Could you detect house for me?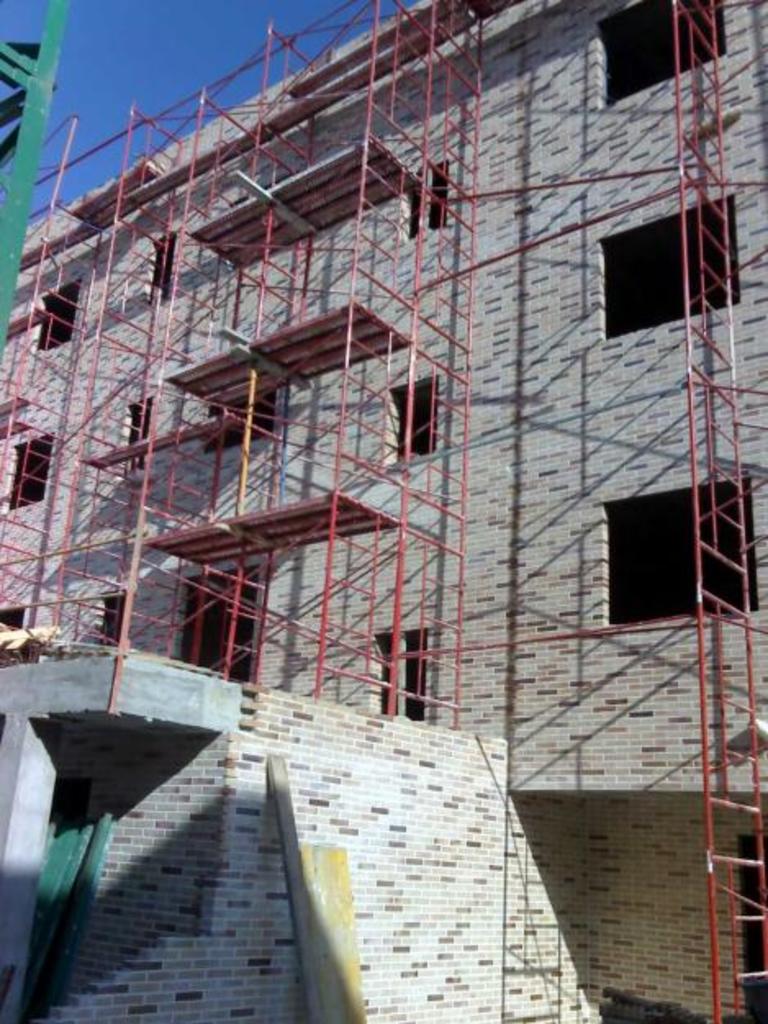
Detection result: <bbox>0, 0, 766, 1022</bbox>.
